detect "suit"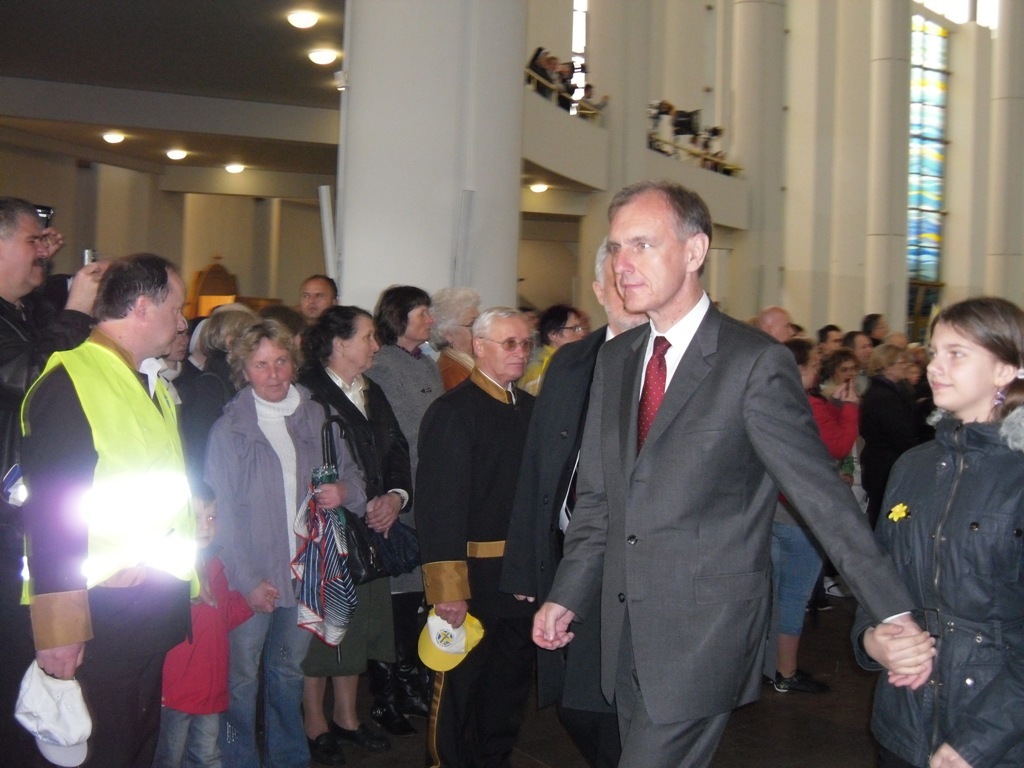
pyautogui.locateOnScreen(498, 323, 618, 767)
